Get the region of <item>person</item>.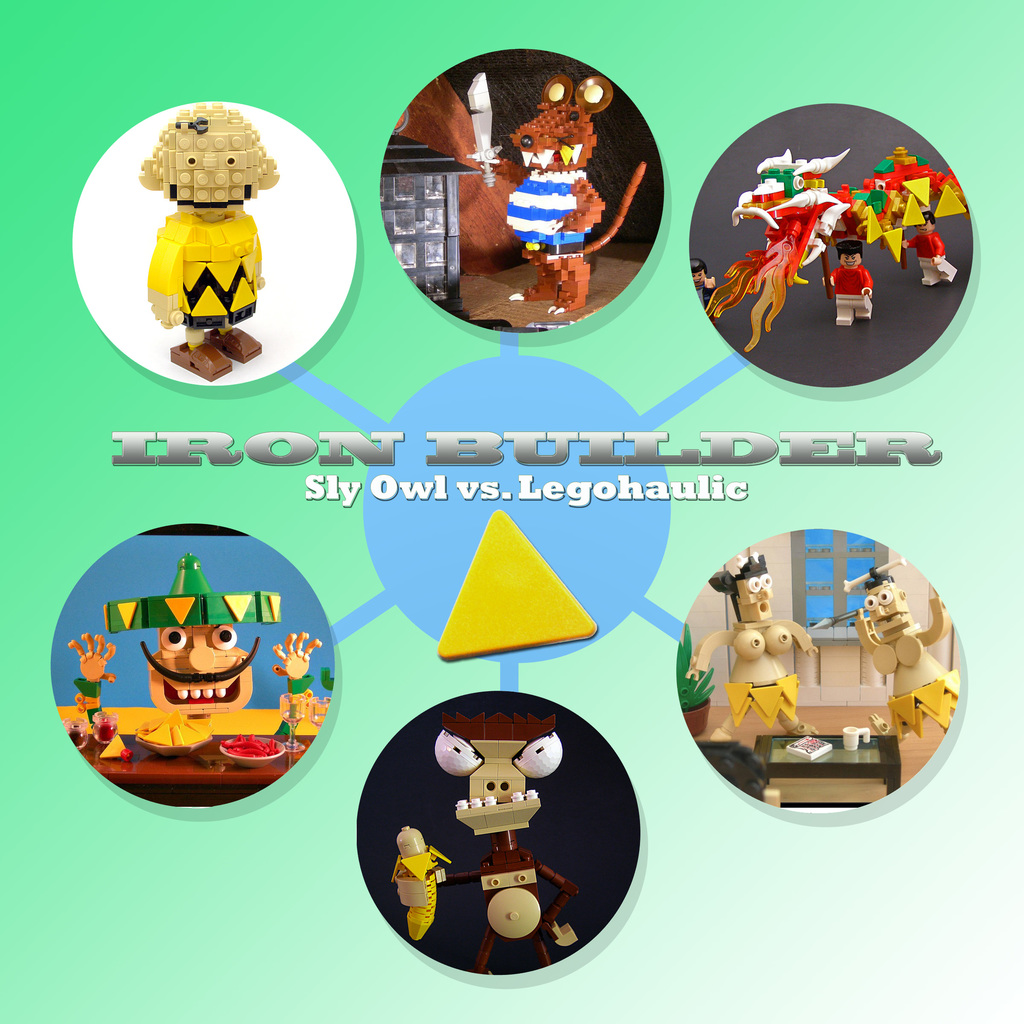
rect(68, 554, 325, 740).
